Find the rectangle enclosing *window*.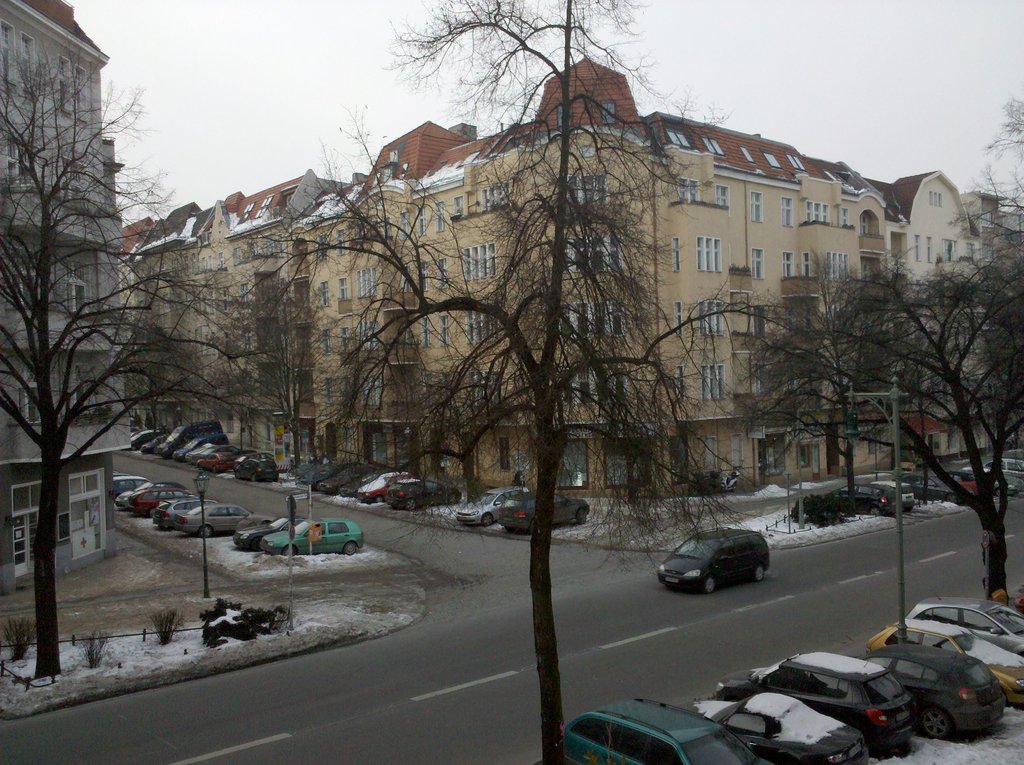
{"x1": 341, "y1": 325, "x2": 353, "y2": 354}.
